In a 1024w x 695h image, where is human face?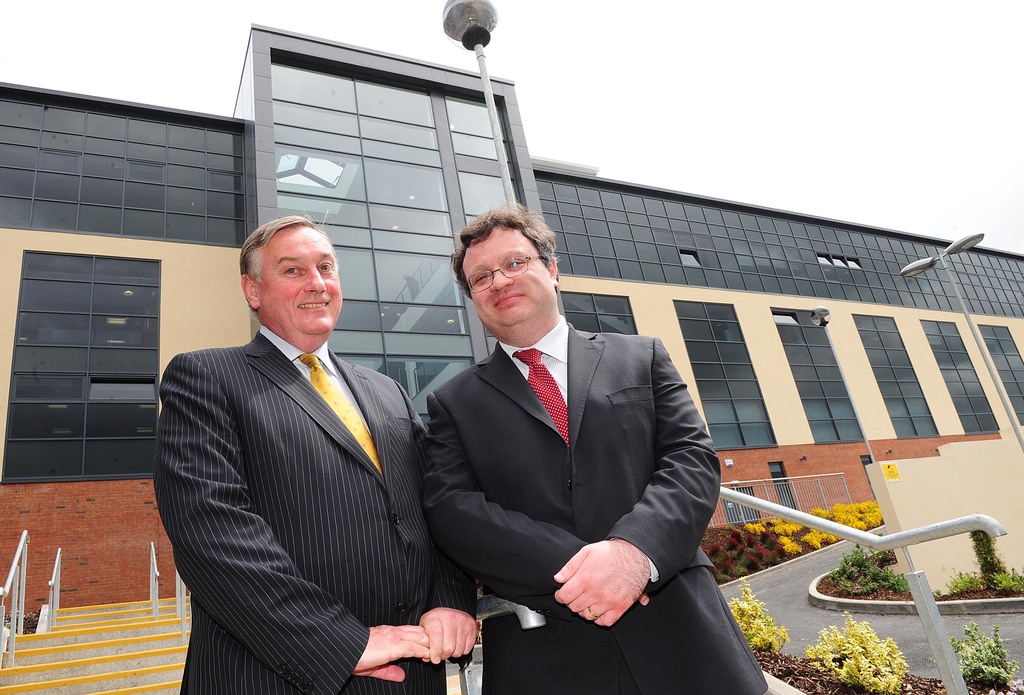
<box>266,225,337,334</box>.
